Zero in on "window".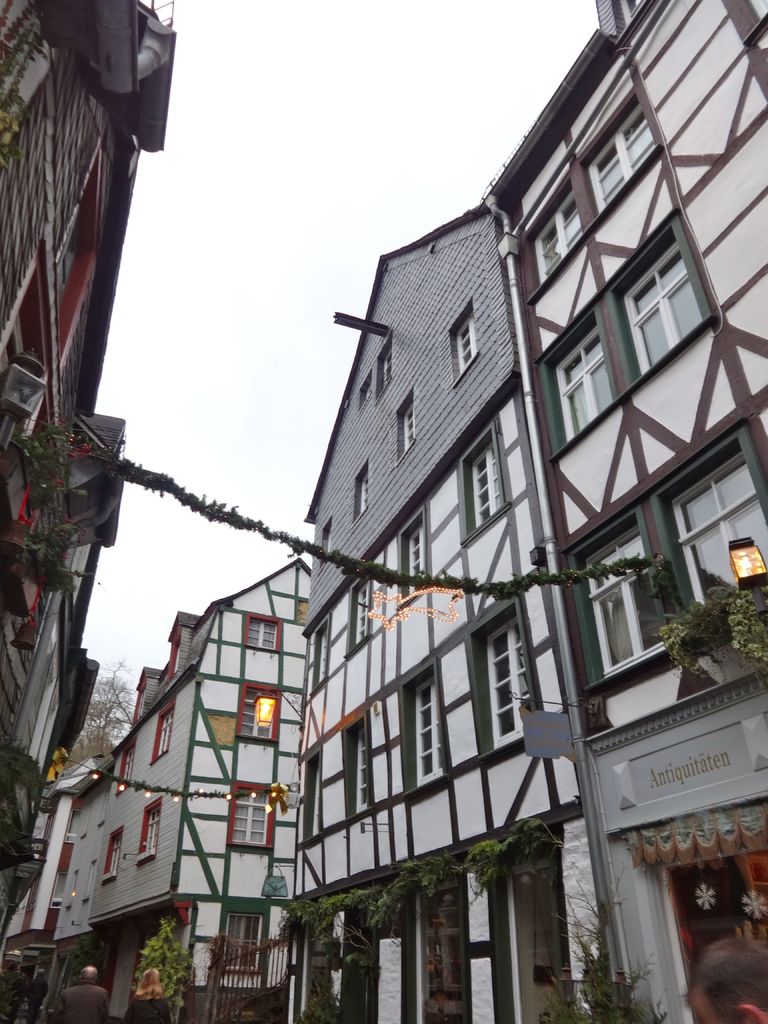
Zeroed in: (x1=588, y1=95, x2=662, y2=216).
